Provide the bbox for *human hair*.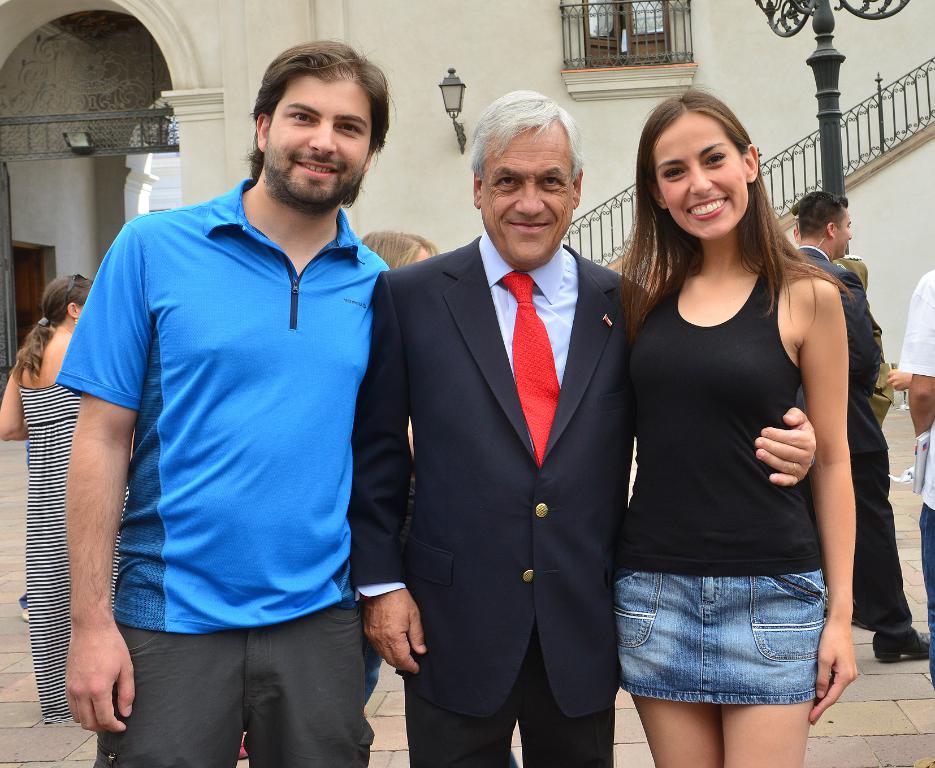
box=[360, 229, 439, 270].
